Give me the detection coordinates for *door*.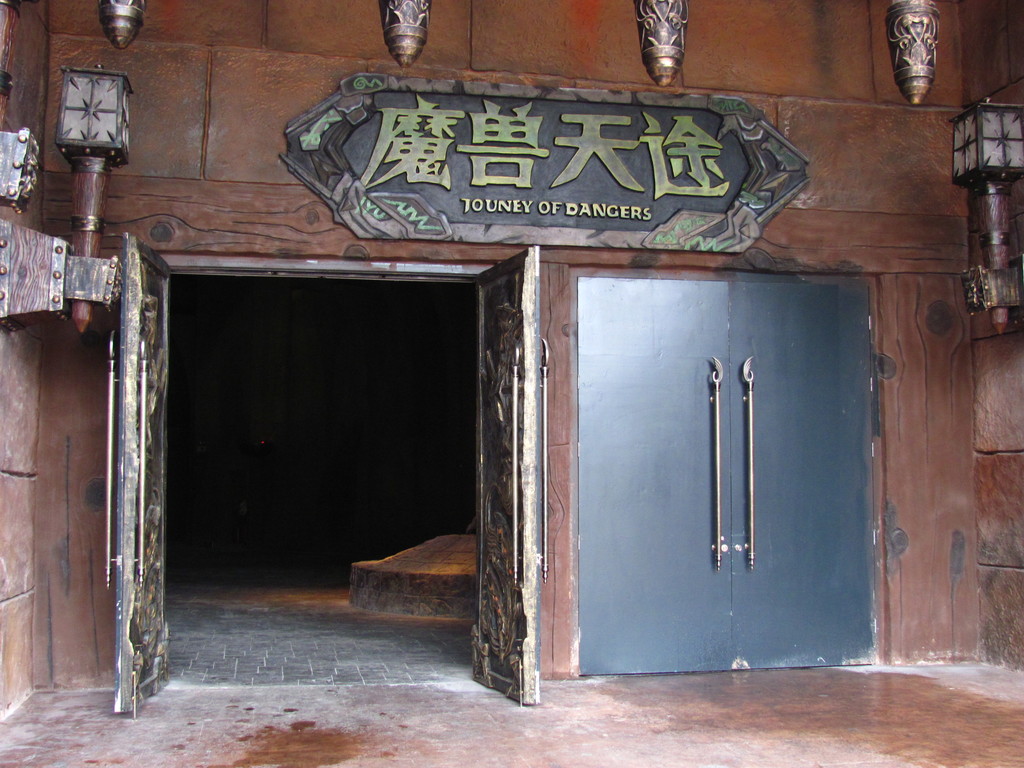
locate(556, 219, 890, 684).
